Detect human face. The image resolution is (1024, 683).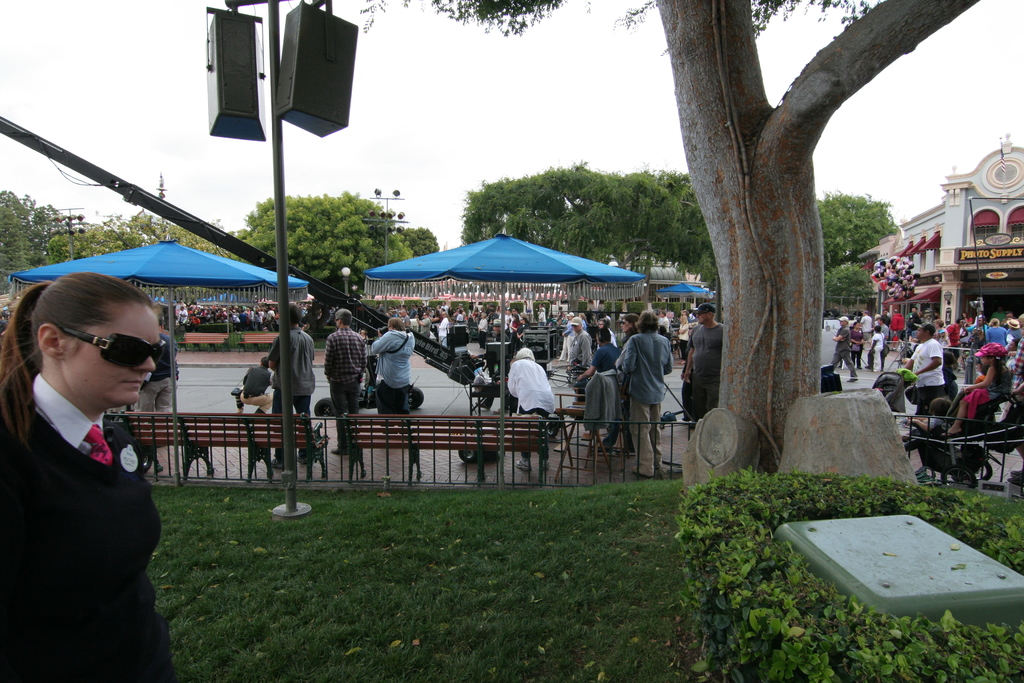
(978,356,989,363).
